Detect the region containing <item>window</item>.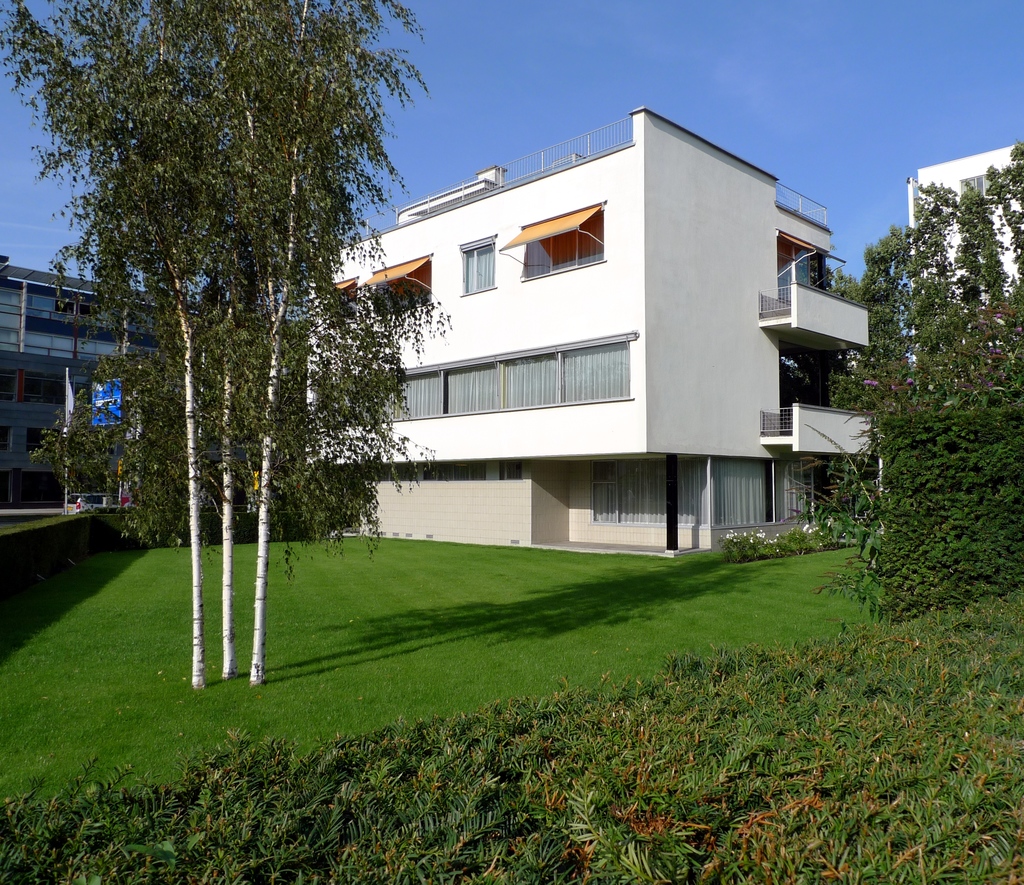
29 427 64 462.
